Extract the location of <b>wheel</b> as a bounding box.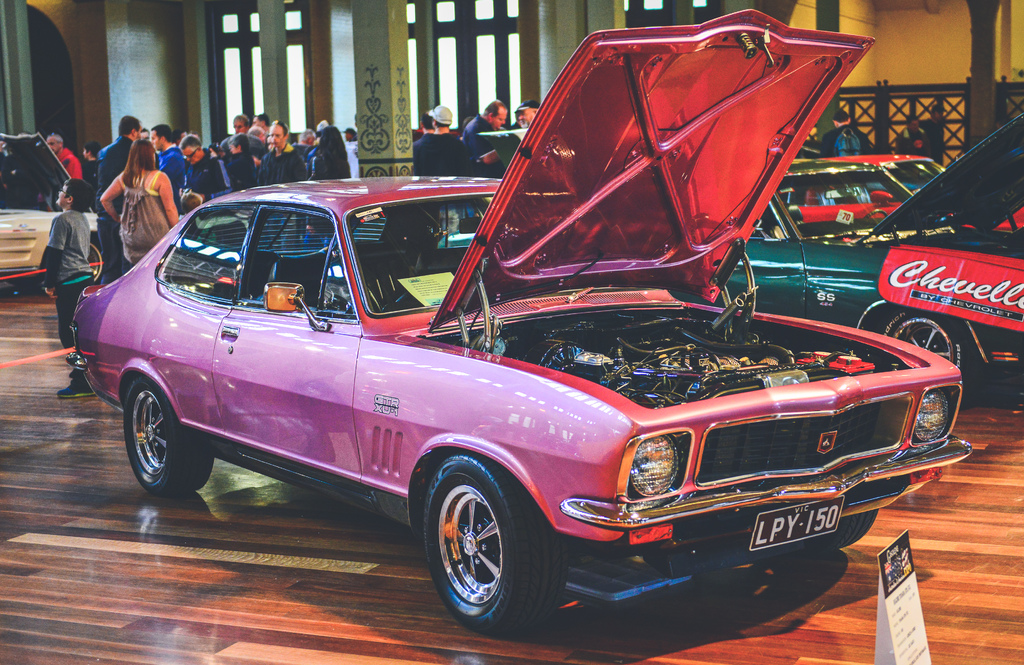
129,377,198,494.
